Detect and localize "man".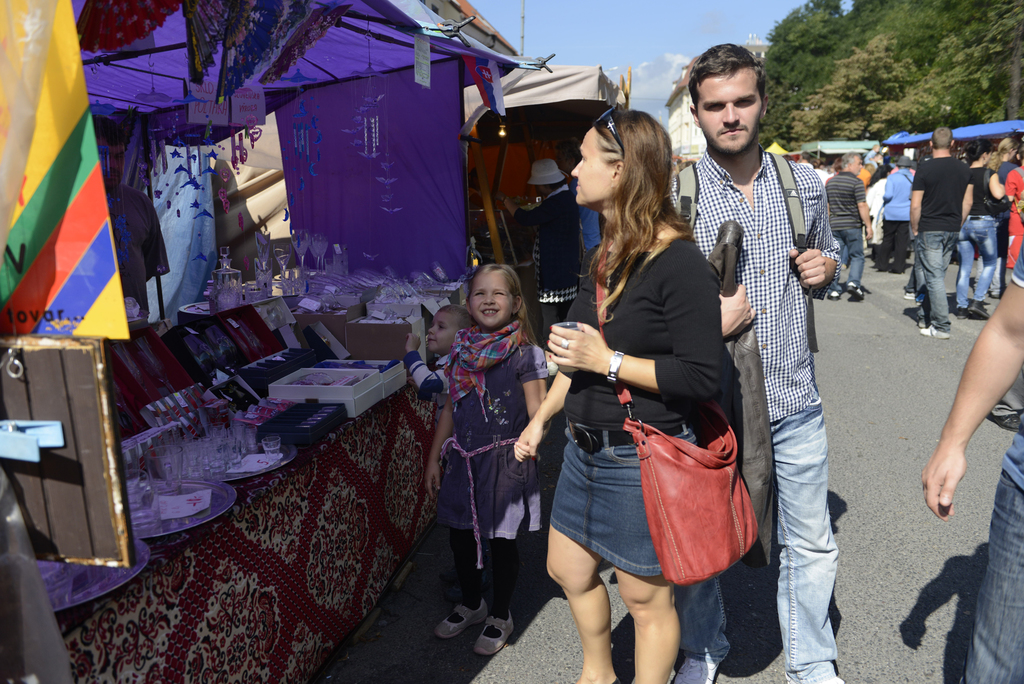
Localized at {"left": 827, "top": 151, "right": 874, "bottom": 304}.
